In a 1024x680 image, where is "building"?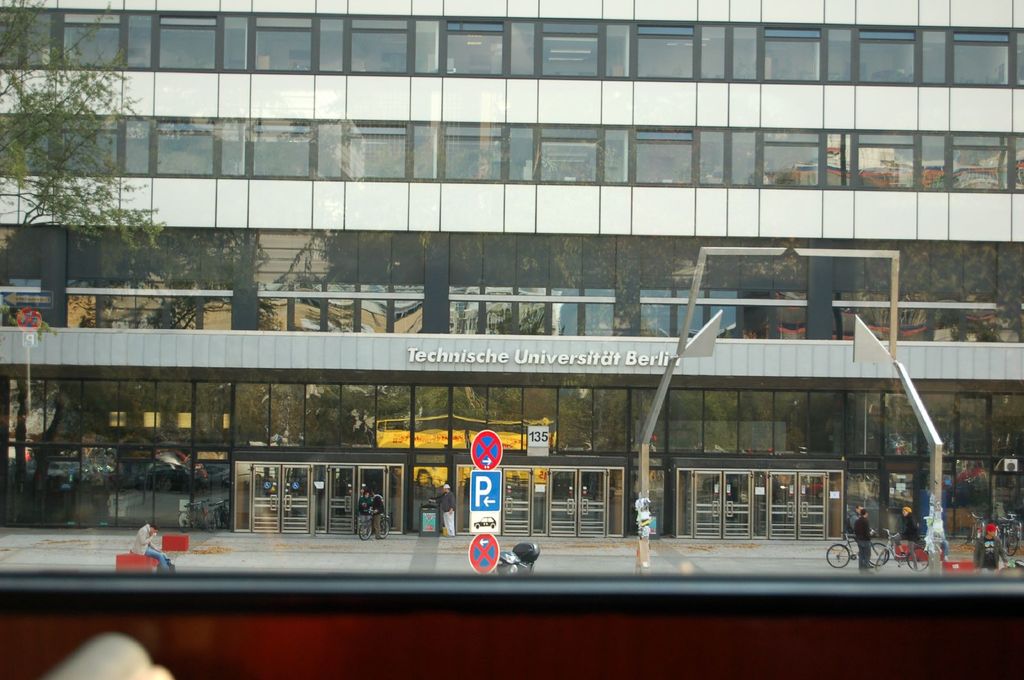
rect(1, 0, 1023, 541).
